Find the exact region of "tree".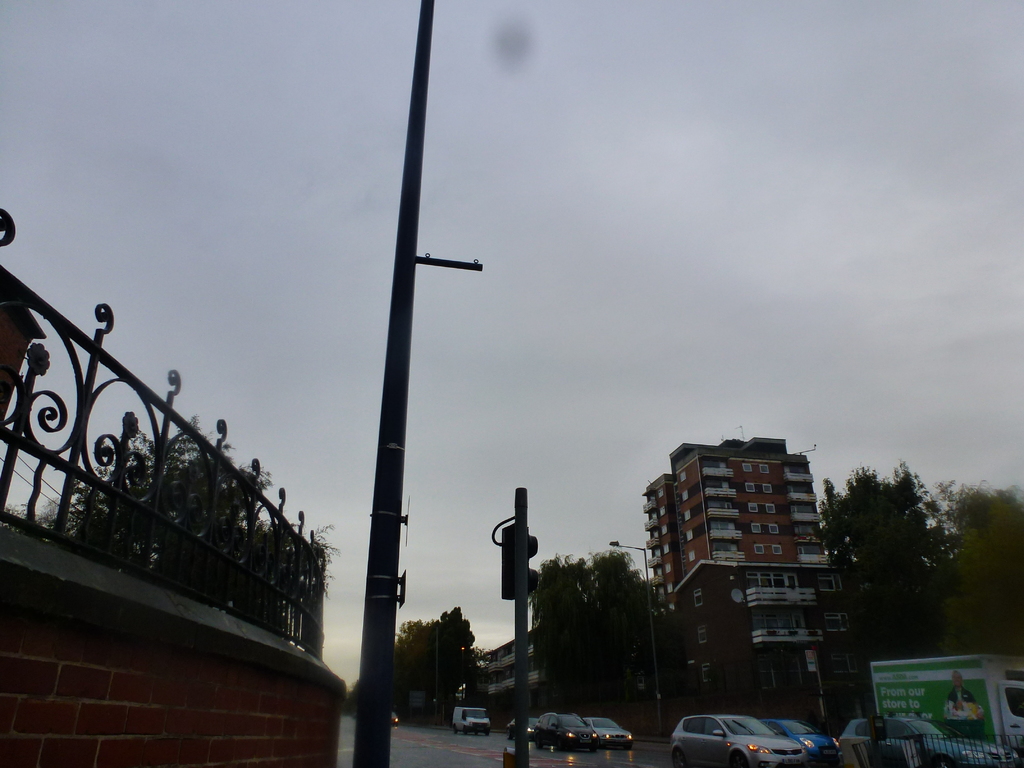
Exact region: BBox(385, 603, 483, 729).
